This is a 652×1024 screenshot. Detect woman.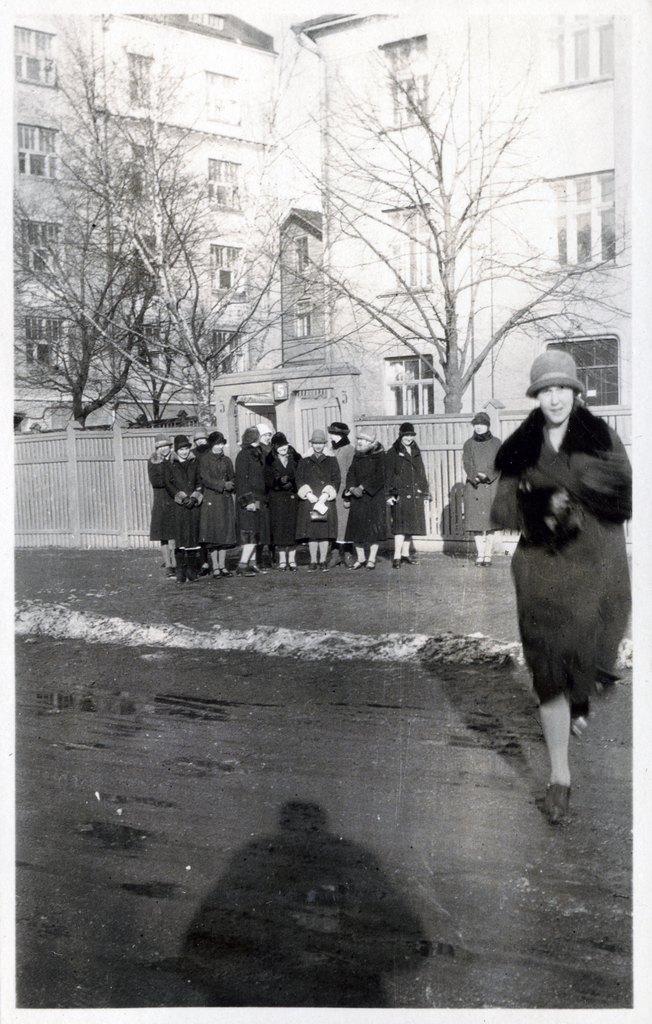
Rect(147, 434, 180, 564).
